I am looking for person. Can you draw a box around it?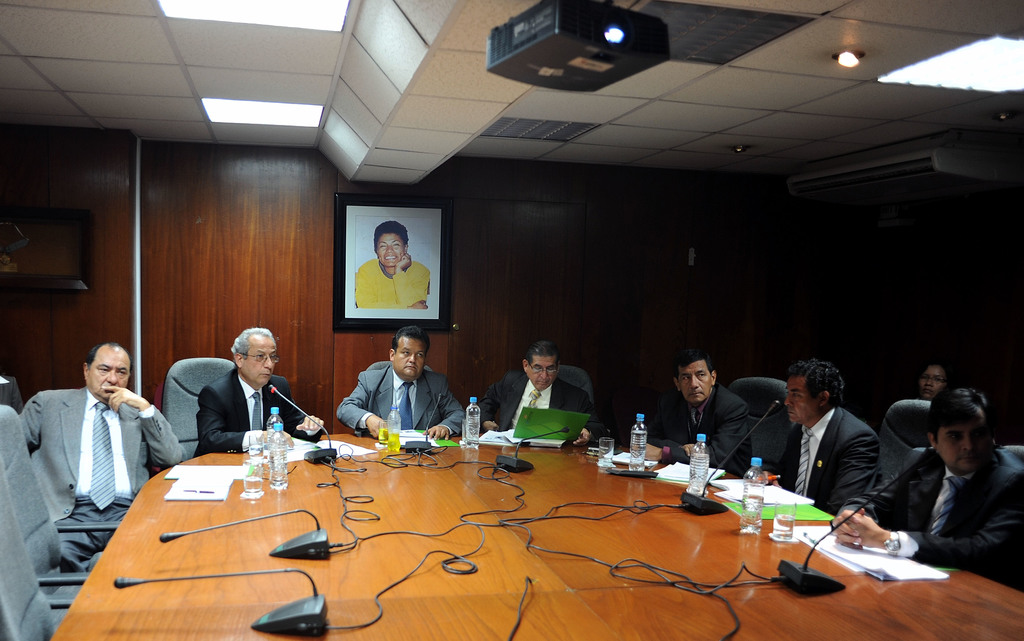
Sure, the bounding box is crop(193, 327, 324, 457).
